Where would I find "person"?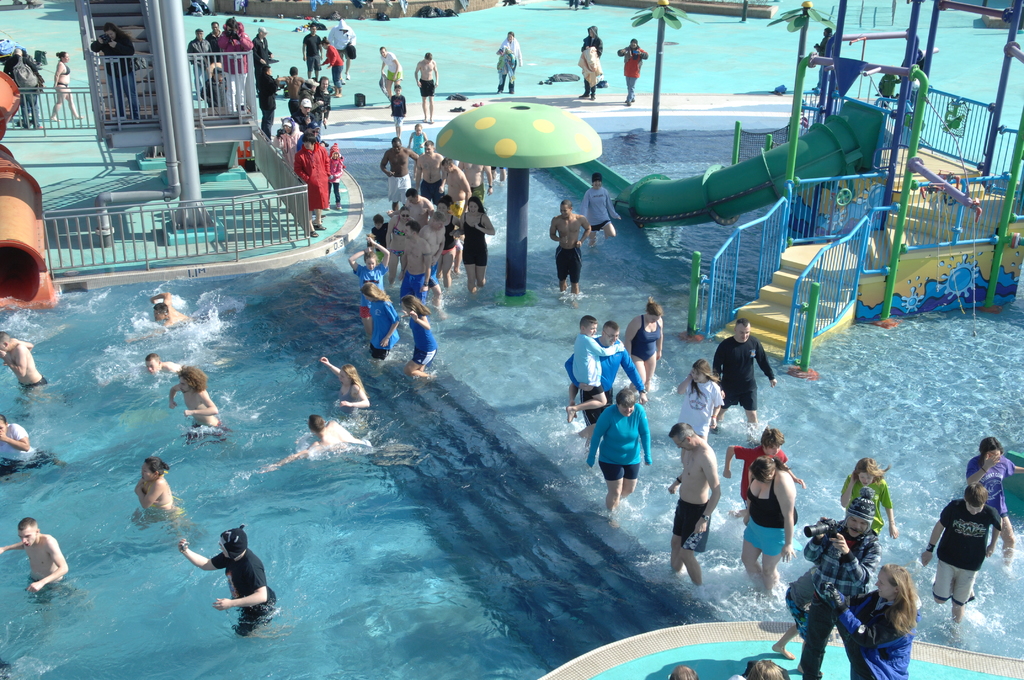
At bbox=(586, 387, 655, 529).
